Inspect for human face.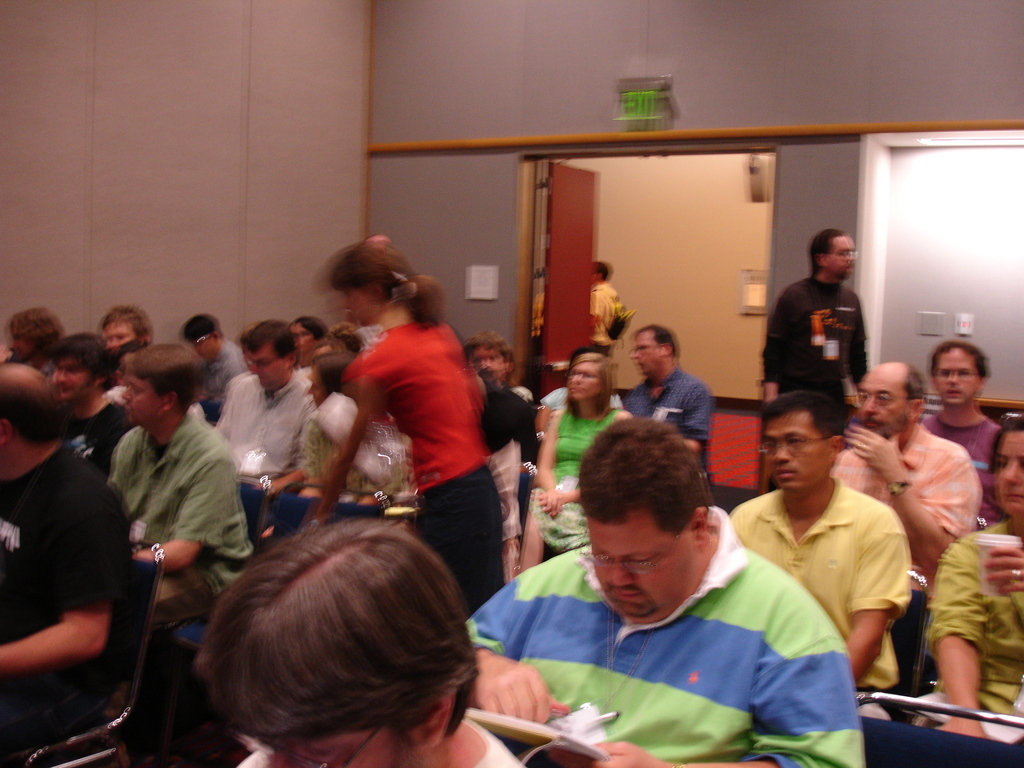
Inspection: [left=201, top=326, right=223, bottom=362].
